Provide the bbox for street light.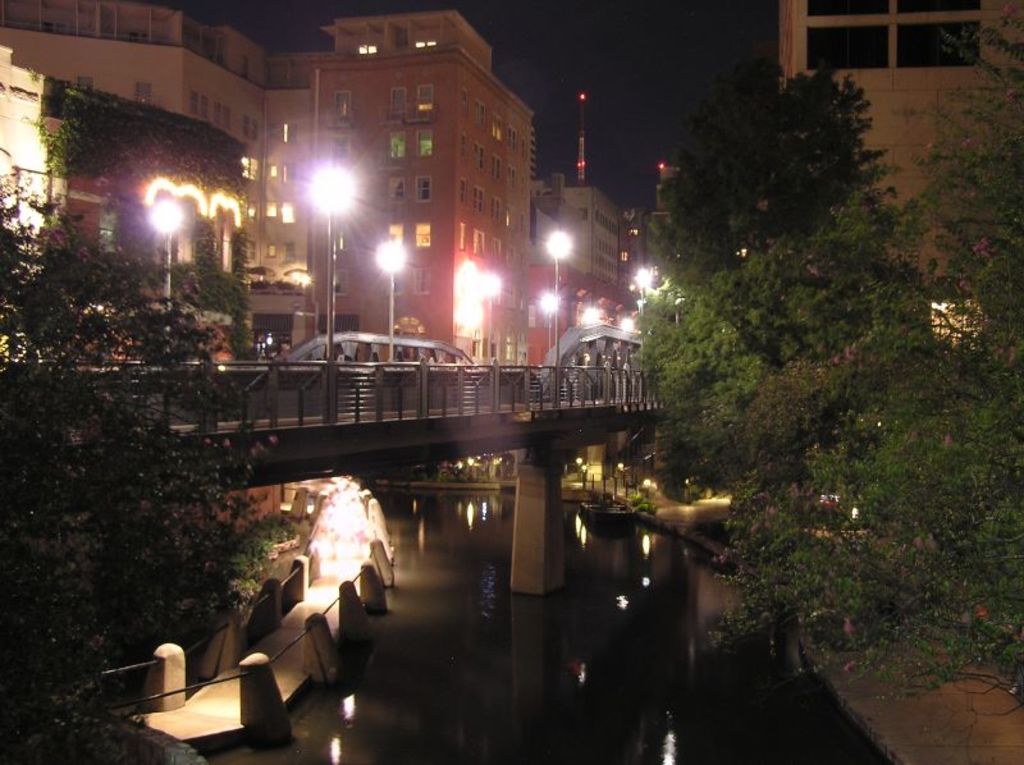
(x1=150, y1=198, x2=193, y2=349).
